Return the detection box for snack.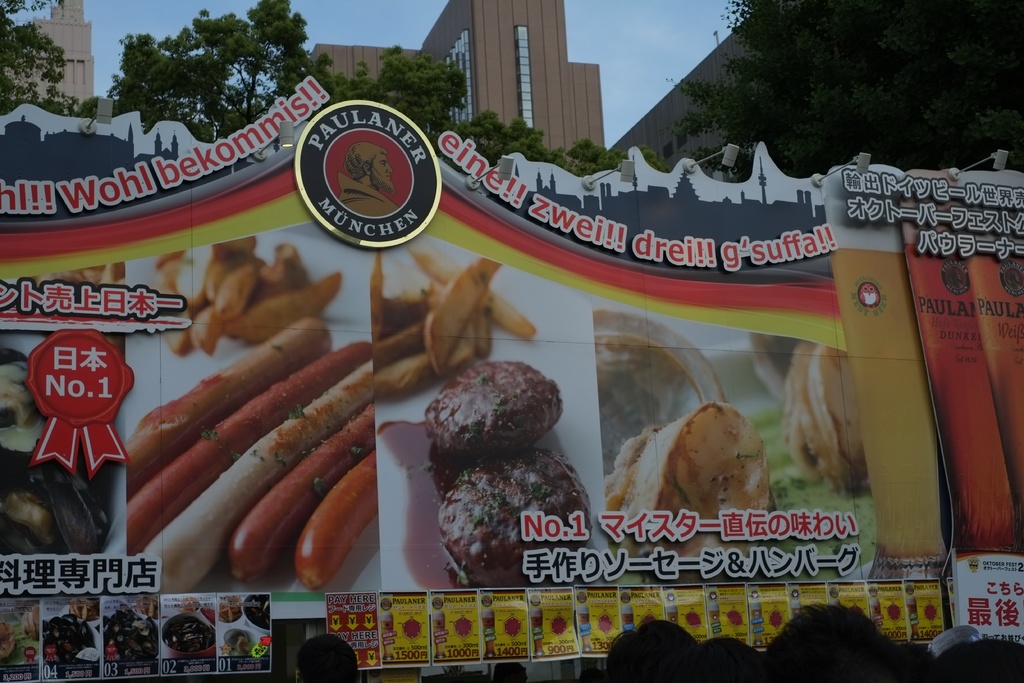
locate(3, 627, 19, 659).
